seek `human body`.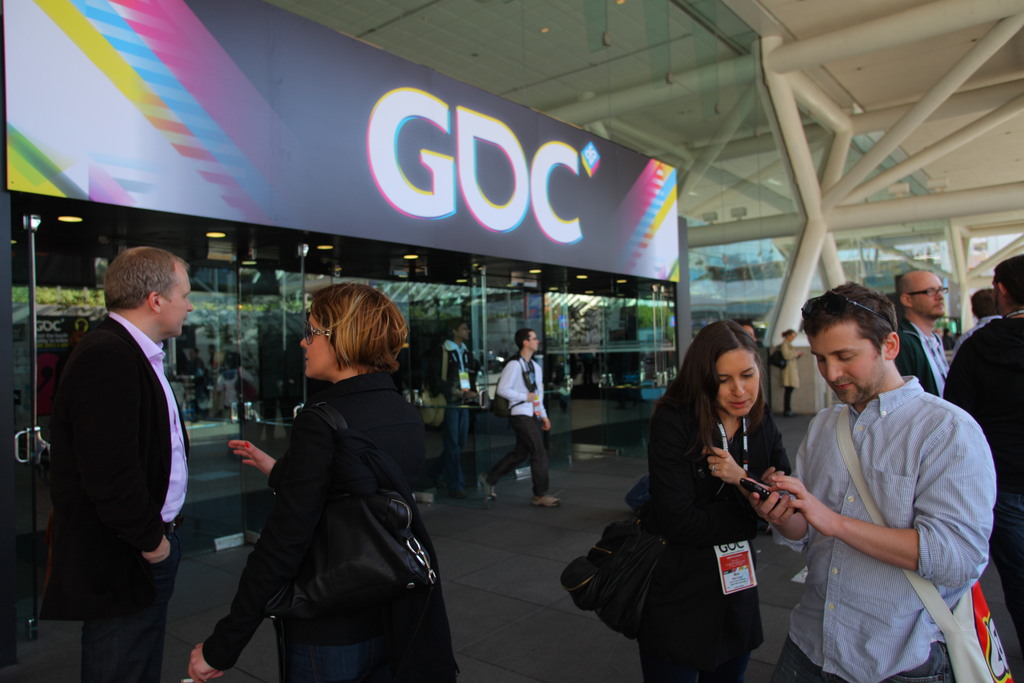
x1=951, y1=290, x2=998, y2=353.
